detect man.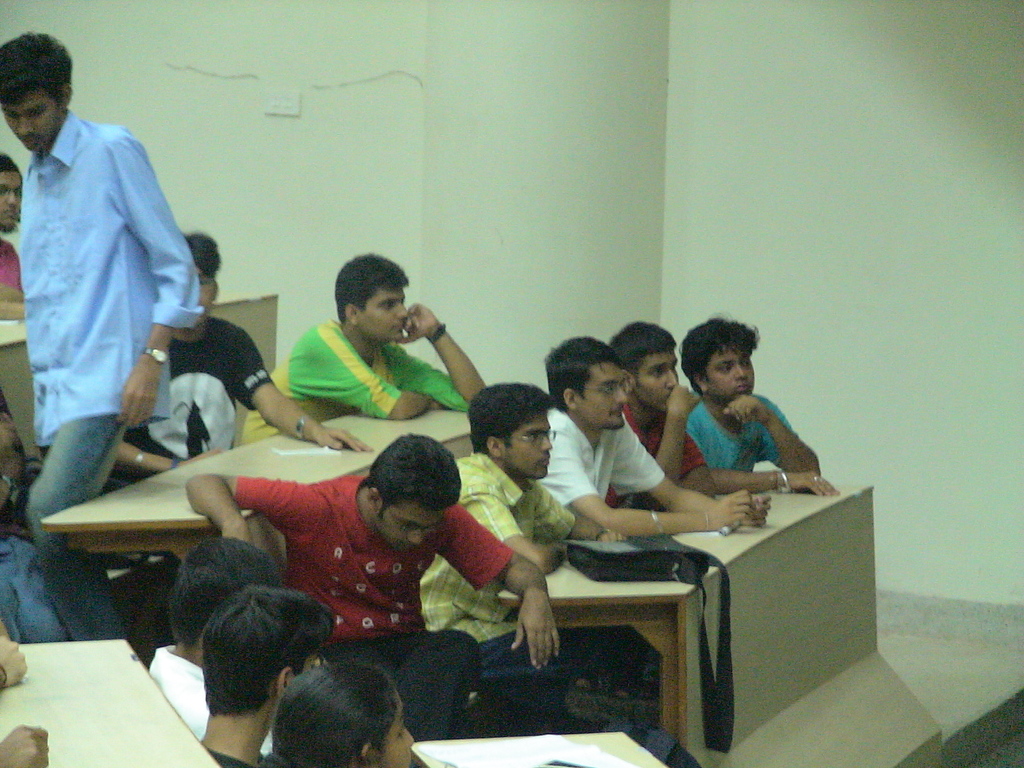
Detected at bbox(525, 335, 772, 542).
